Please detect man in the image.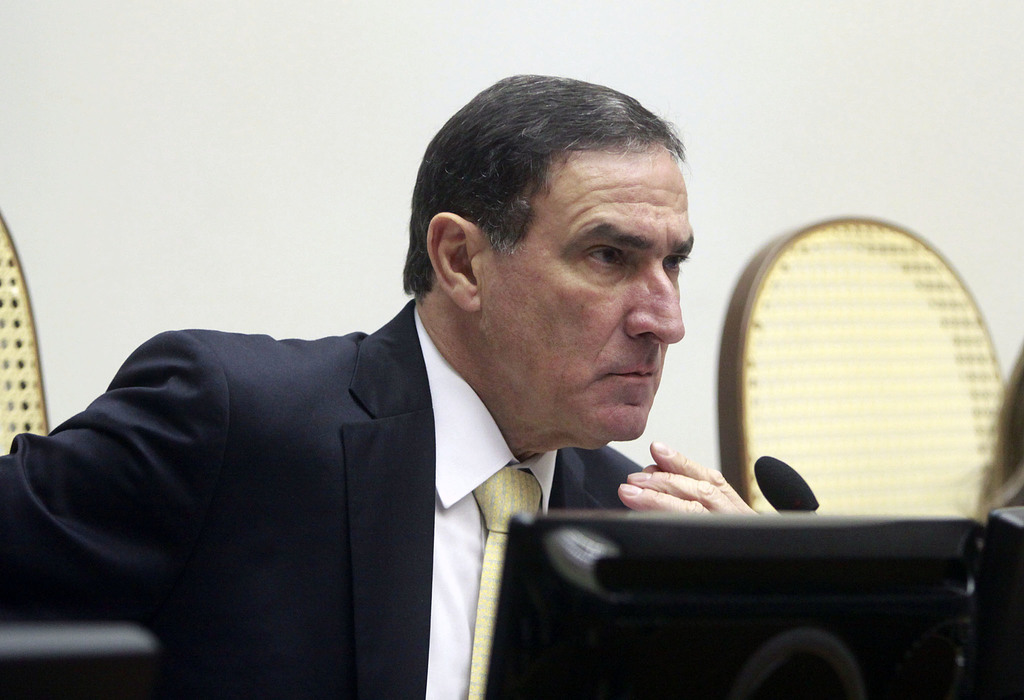
(x1=39, y1=109, x2=807, y2=681).
